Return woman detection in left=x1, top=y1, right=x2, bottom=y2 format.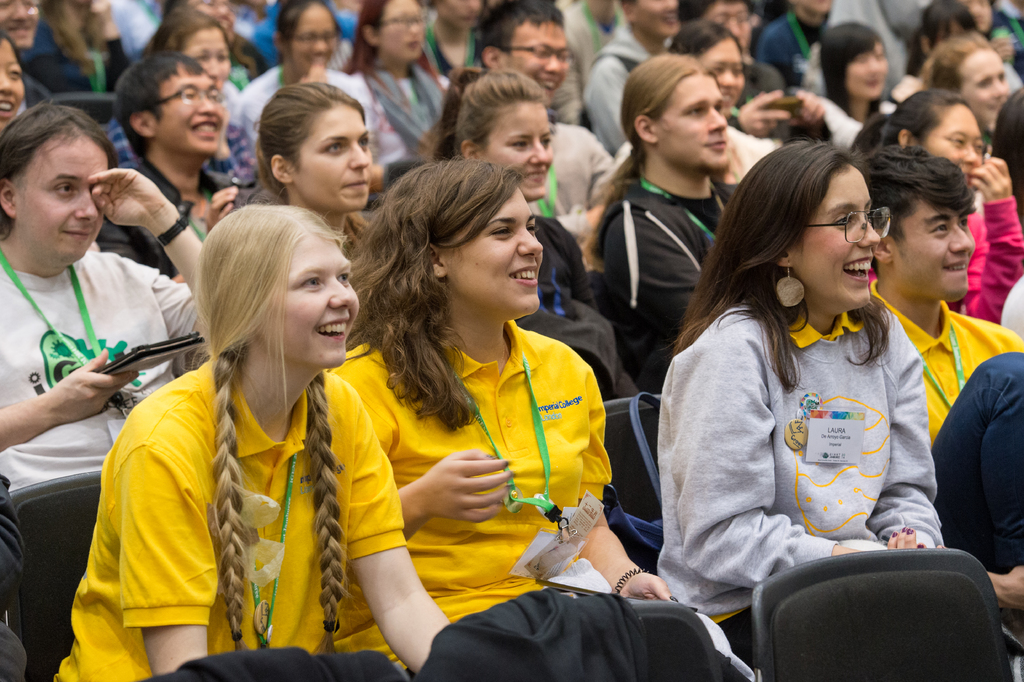
left=237, top=83, right=385, bottom=286.
